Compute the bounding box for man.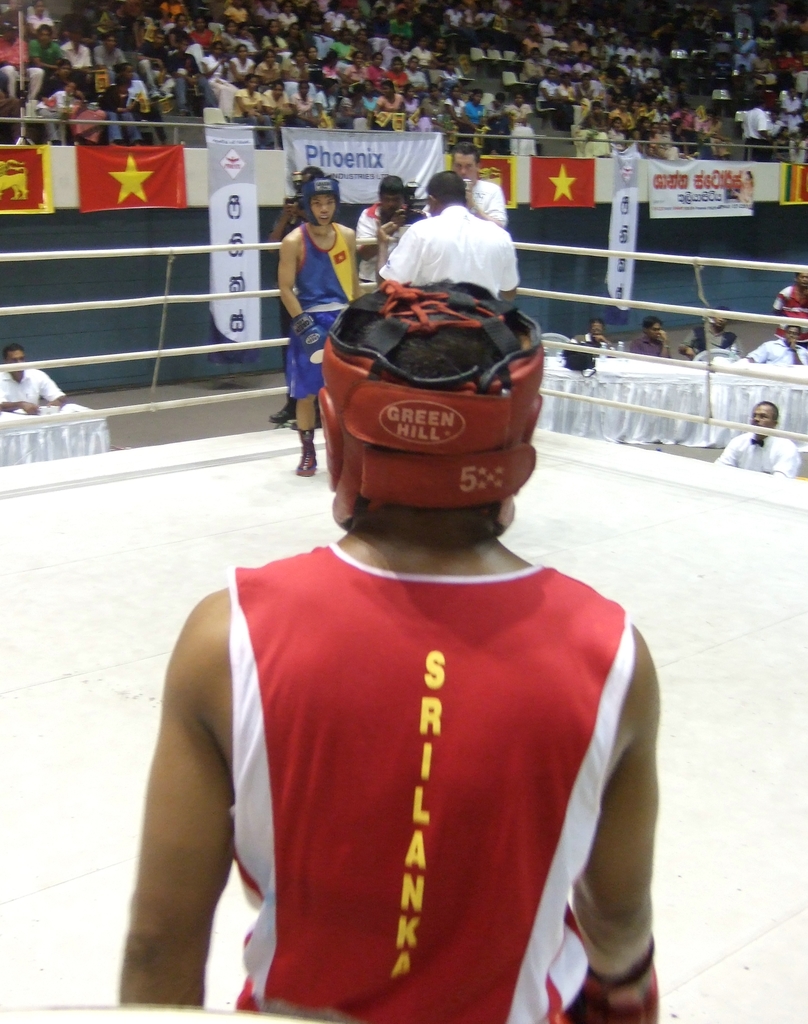
246/161/328/430.
